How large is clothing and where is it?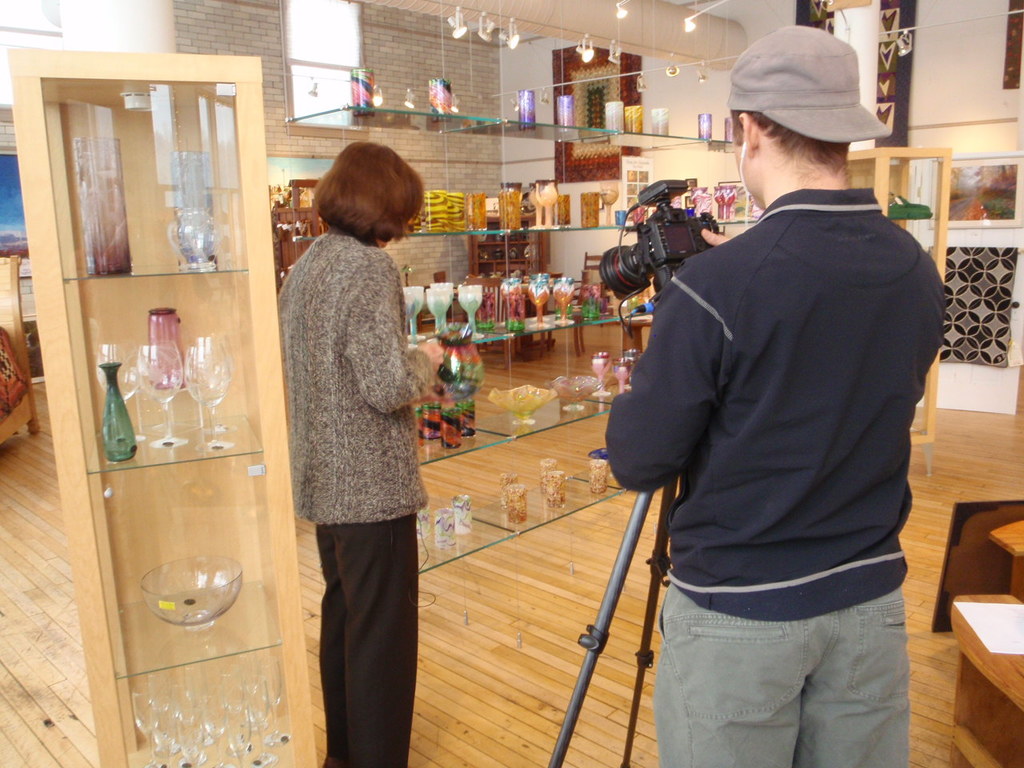
Bounding box: pyautogui.locateOnScreen(317, 510, 413, 766).
